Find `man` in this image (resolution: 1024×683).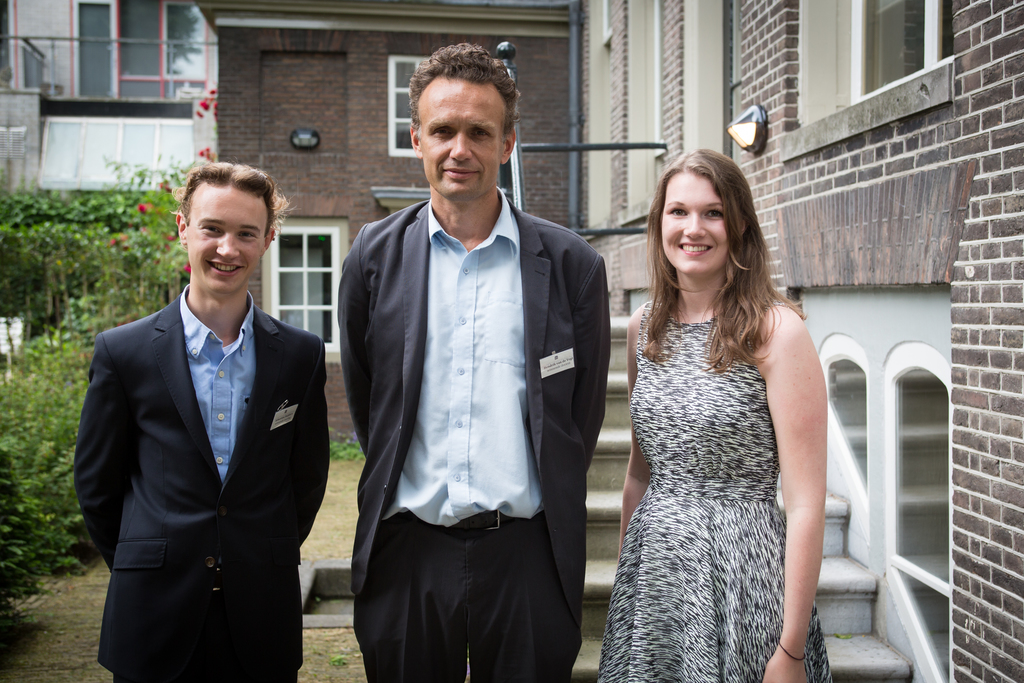
[73,162,329,682].
